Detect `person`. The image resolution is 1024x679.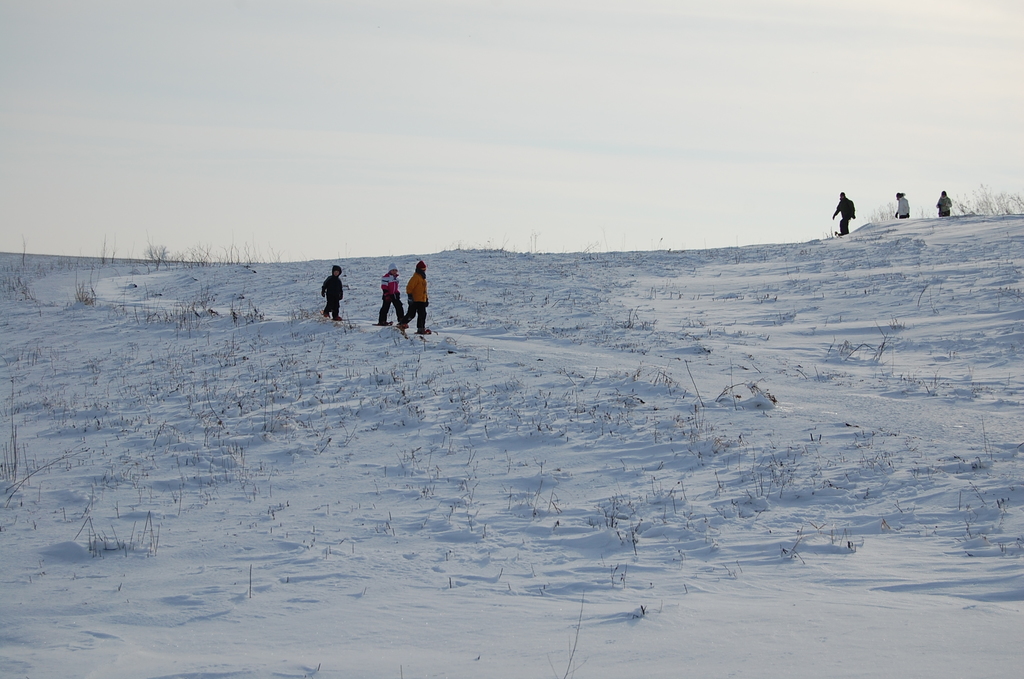
Rect(378, 262, 408, 325).
